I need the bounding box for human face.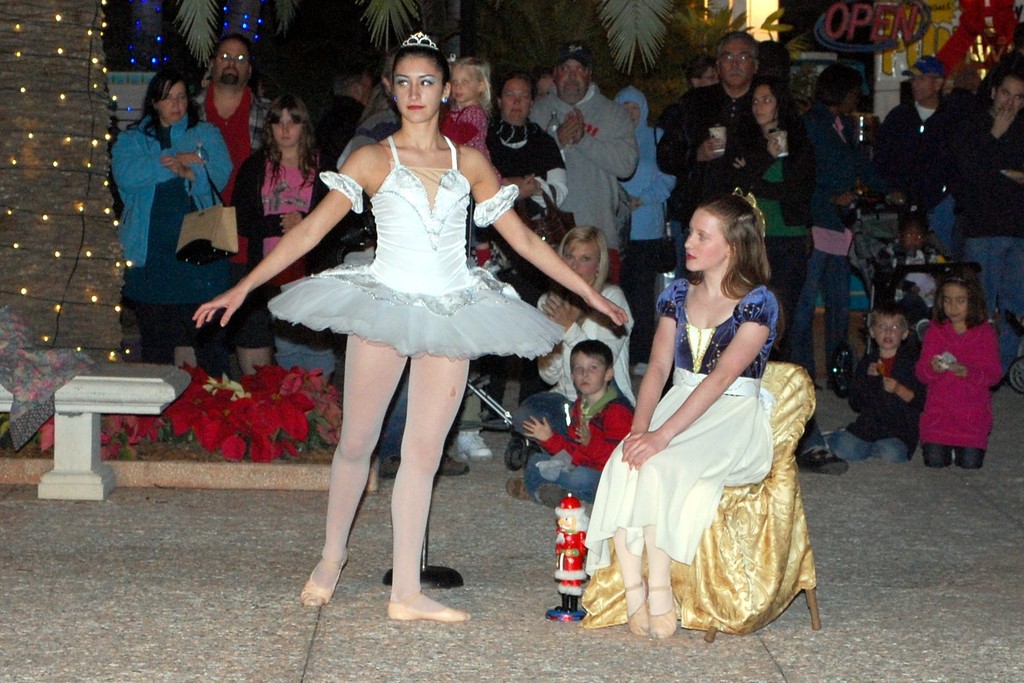
Here it is: box=[700, 65, 717, 83].
